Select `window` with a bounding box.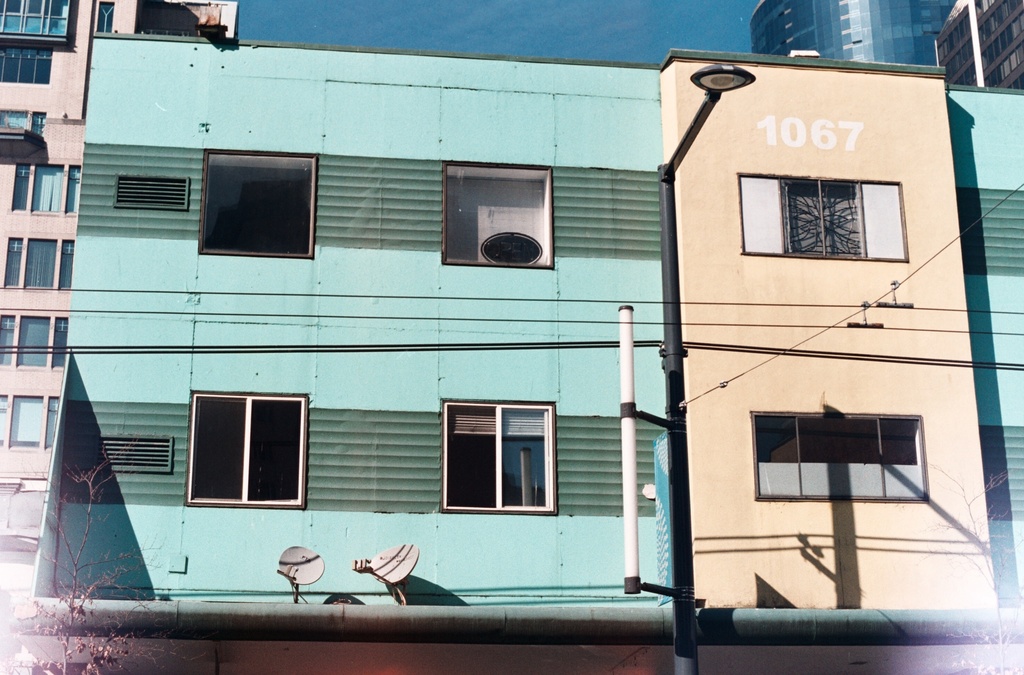
(x1=0, y1=392, x2=58, y2=449).
